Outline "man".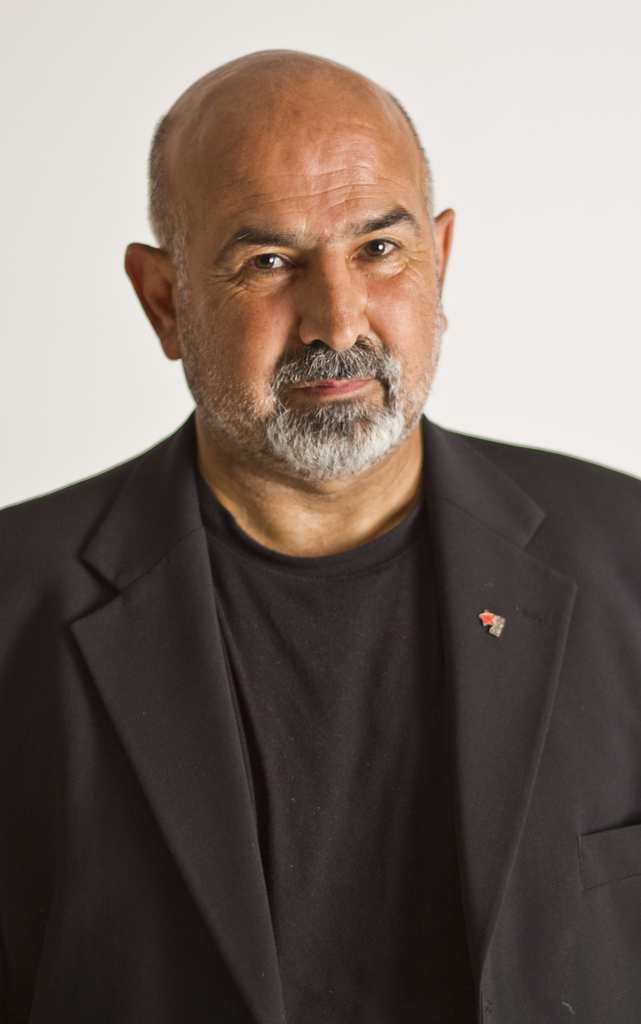
Outline: <region>0, 47, 640, 1023</region>.
